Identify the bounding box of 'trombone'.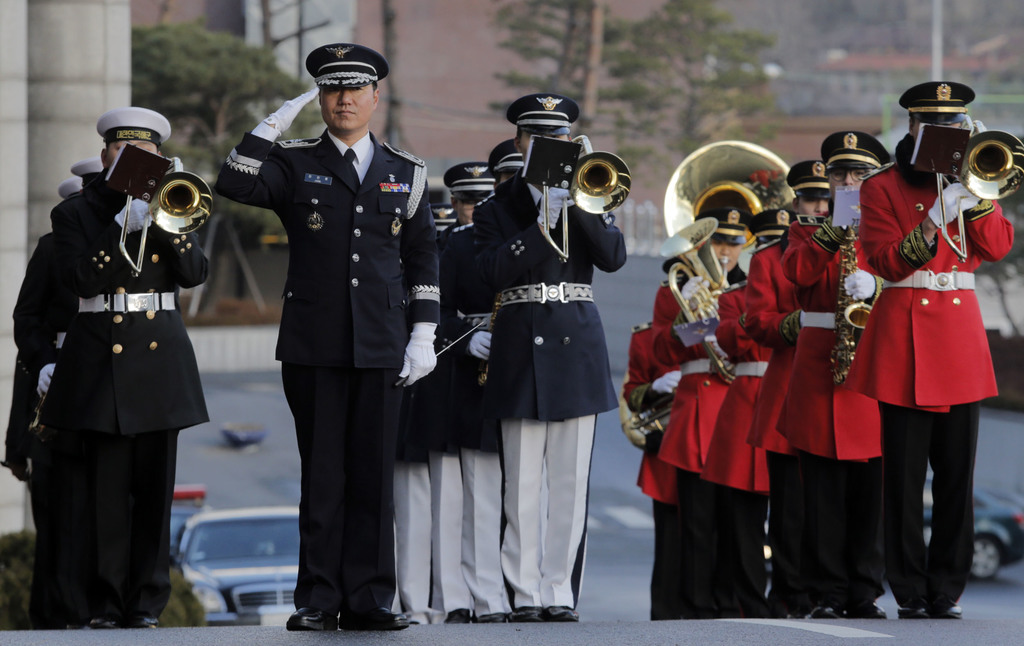
118 157 214 279.
